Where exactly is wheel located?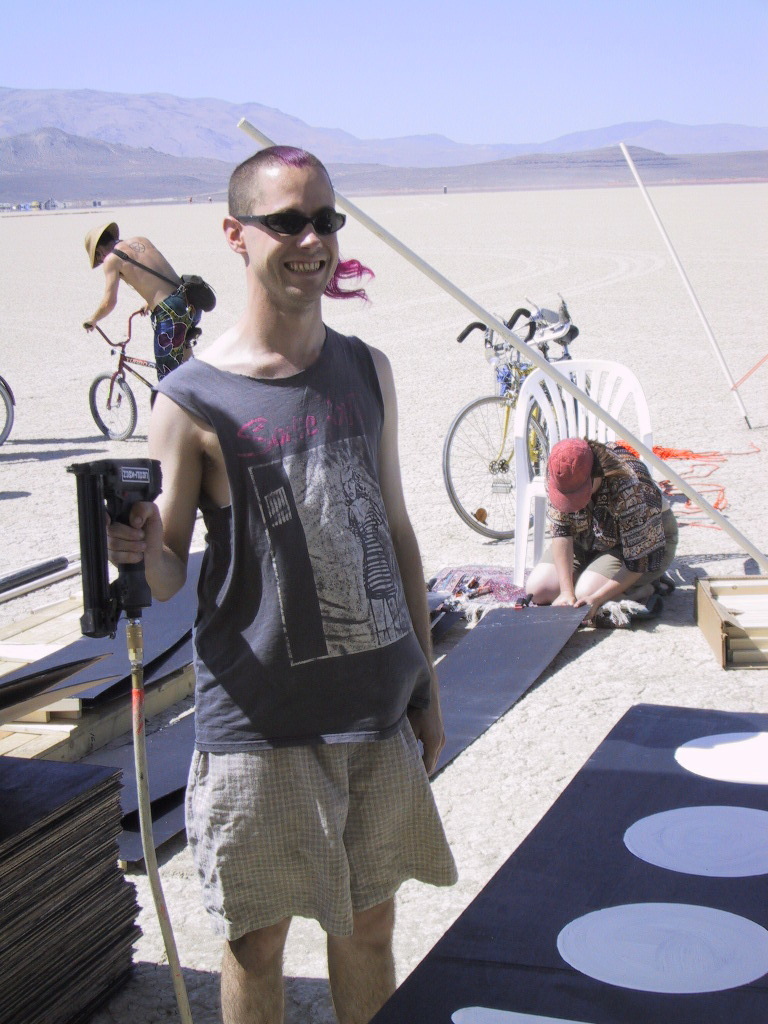
Its bounding box is (441,366,565,542).
